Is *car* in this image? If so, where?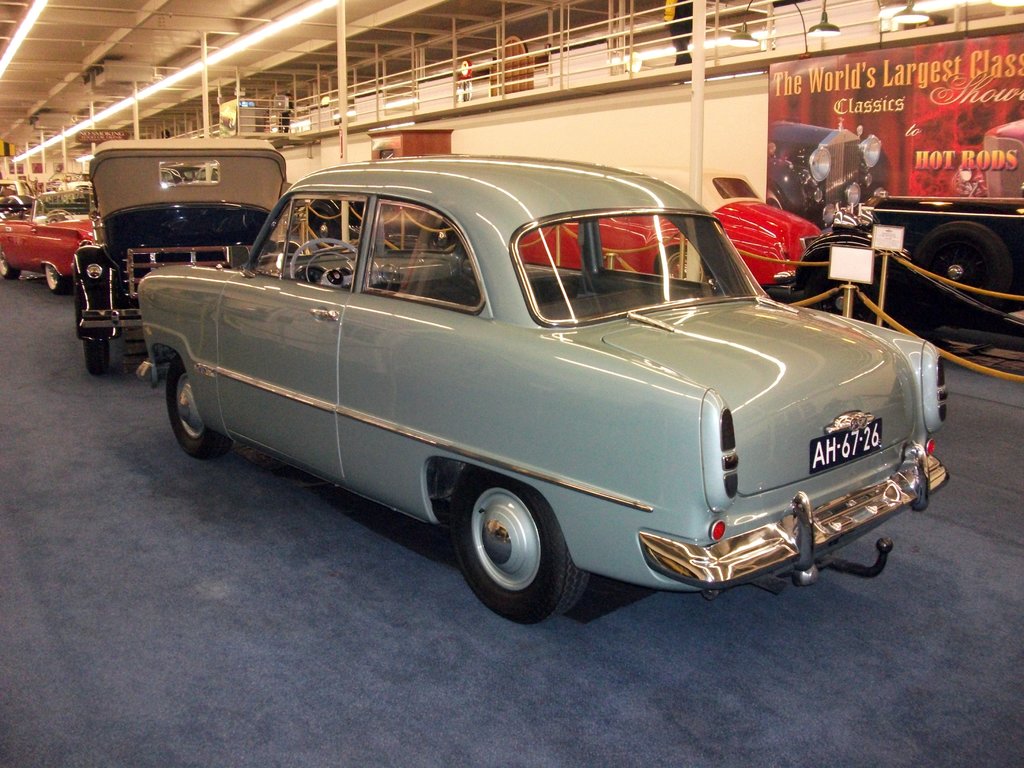
Yes, at region(757, 121, 893, 216).
